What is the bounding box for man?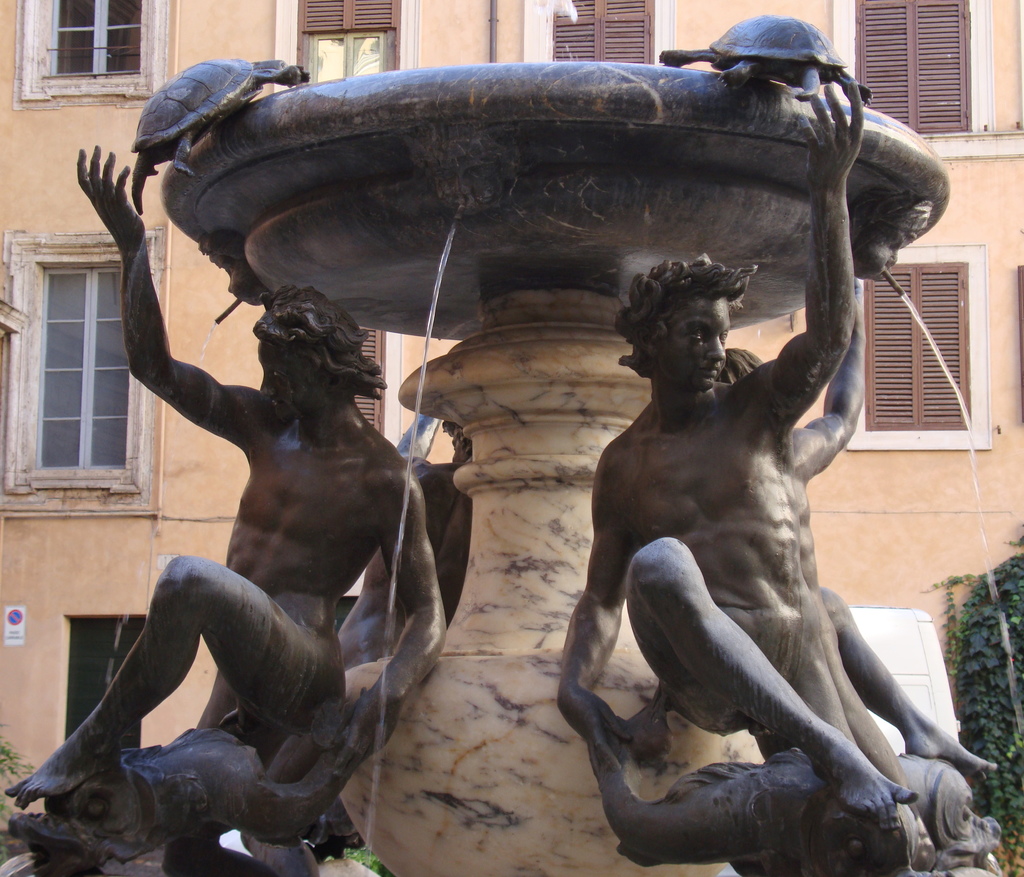
(548,190,934,876).
